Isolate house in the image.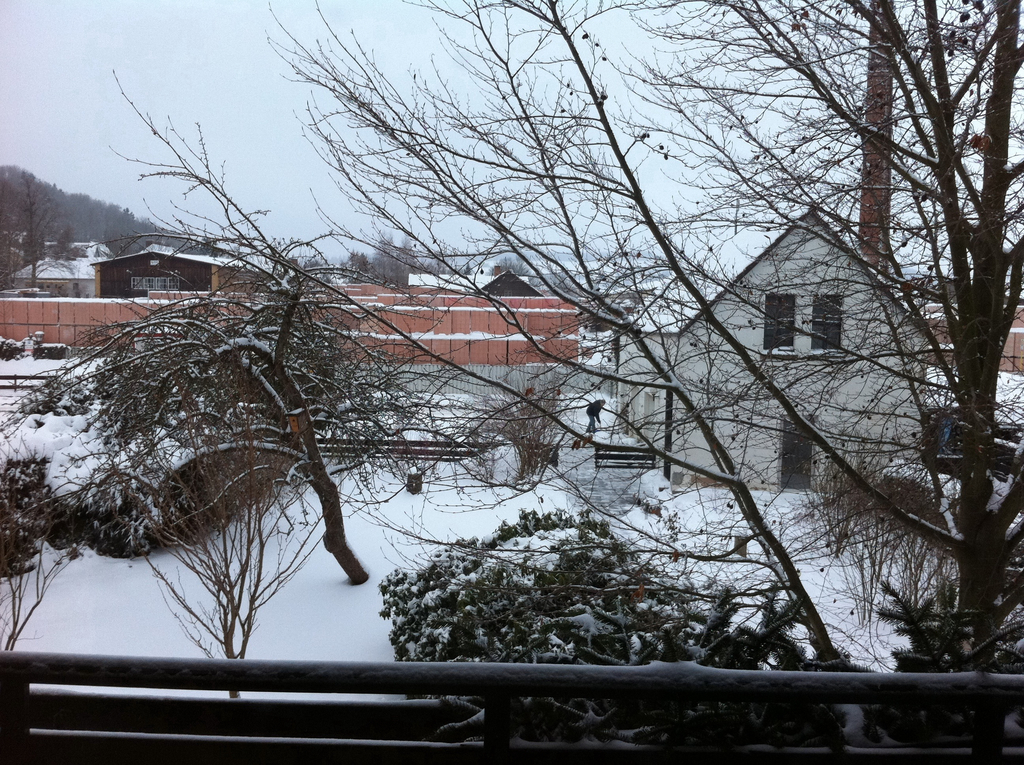
Isolated region: region(90, 245, 233, 298).
